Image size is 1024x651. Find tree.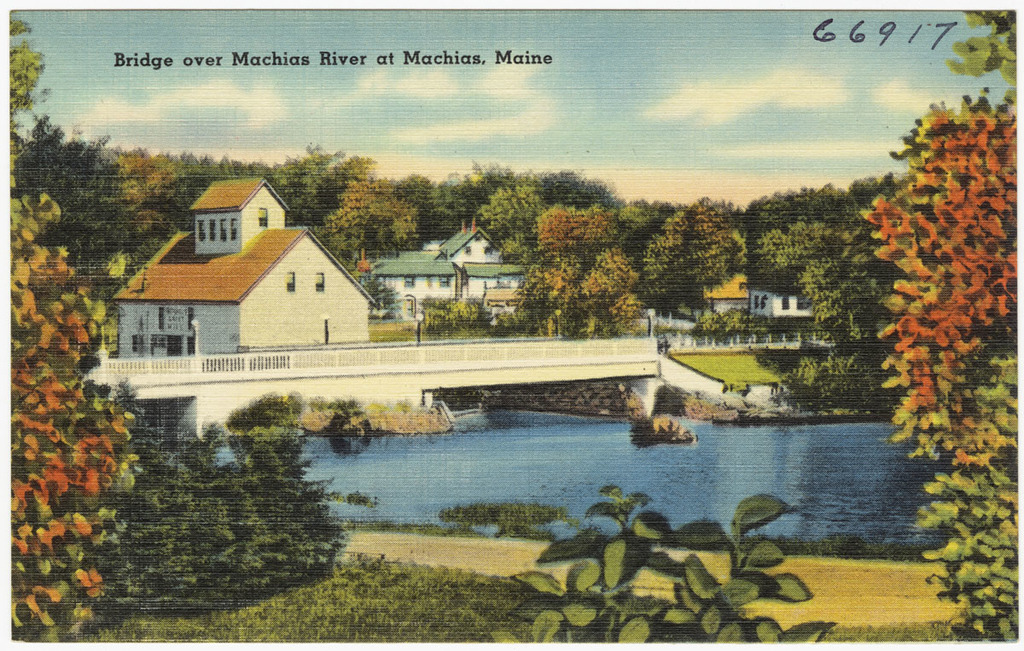
[left=246, top=164, right=279, bottom=200].
